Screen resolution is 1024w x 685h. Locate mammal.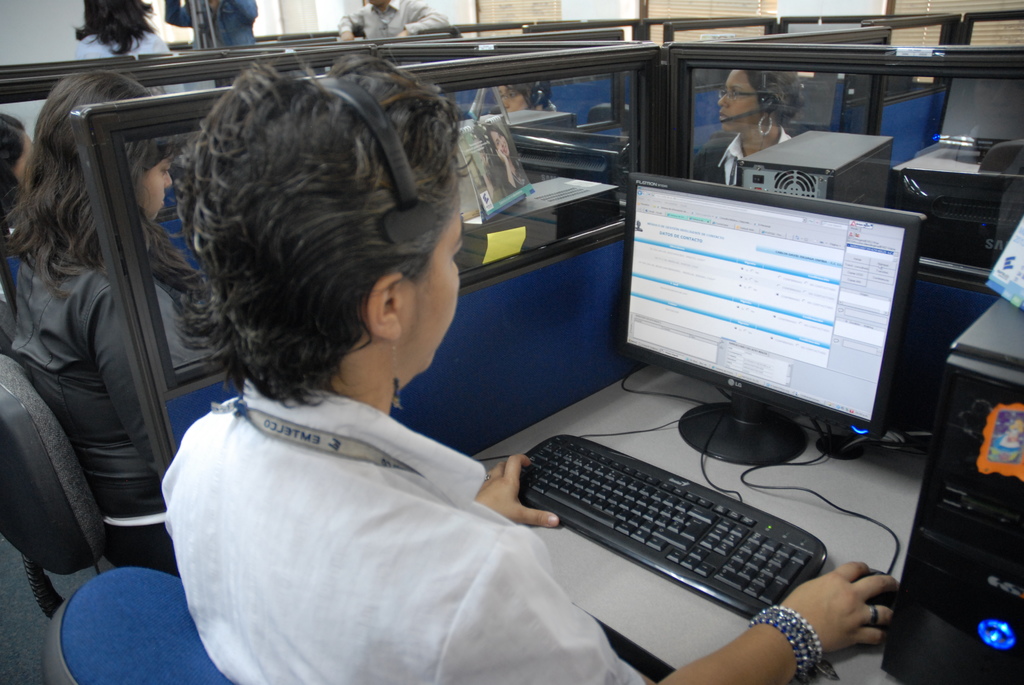
(0,67,175,576).
